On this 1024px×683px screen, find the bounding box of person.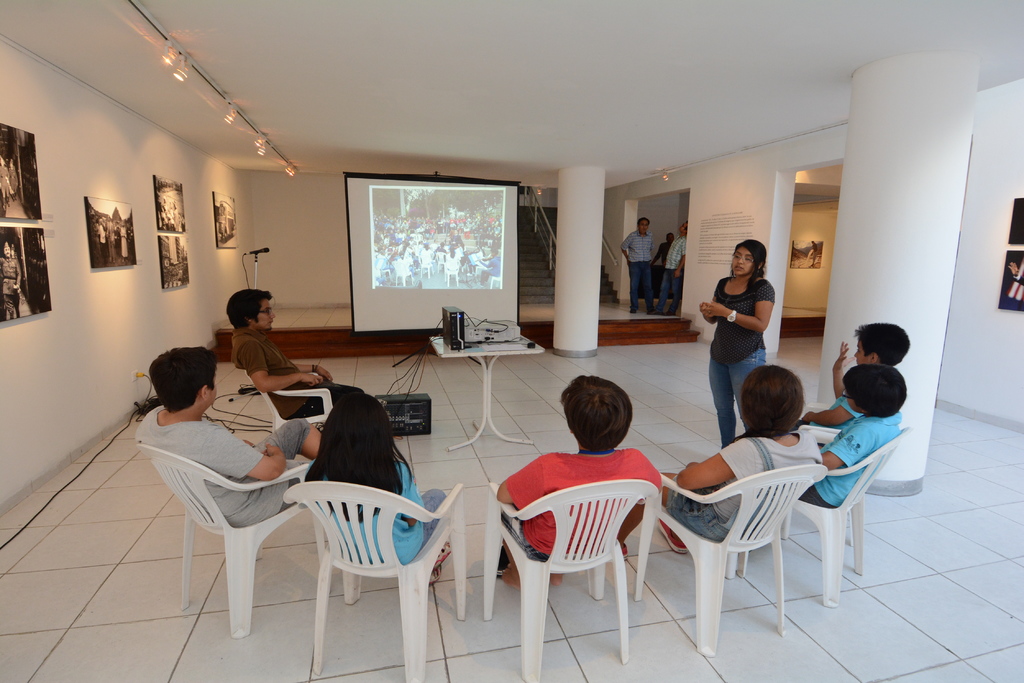
Bounding box: 301,392,444,562.
